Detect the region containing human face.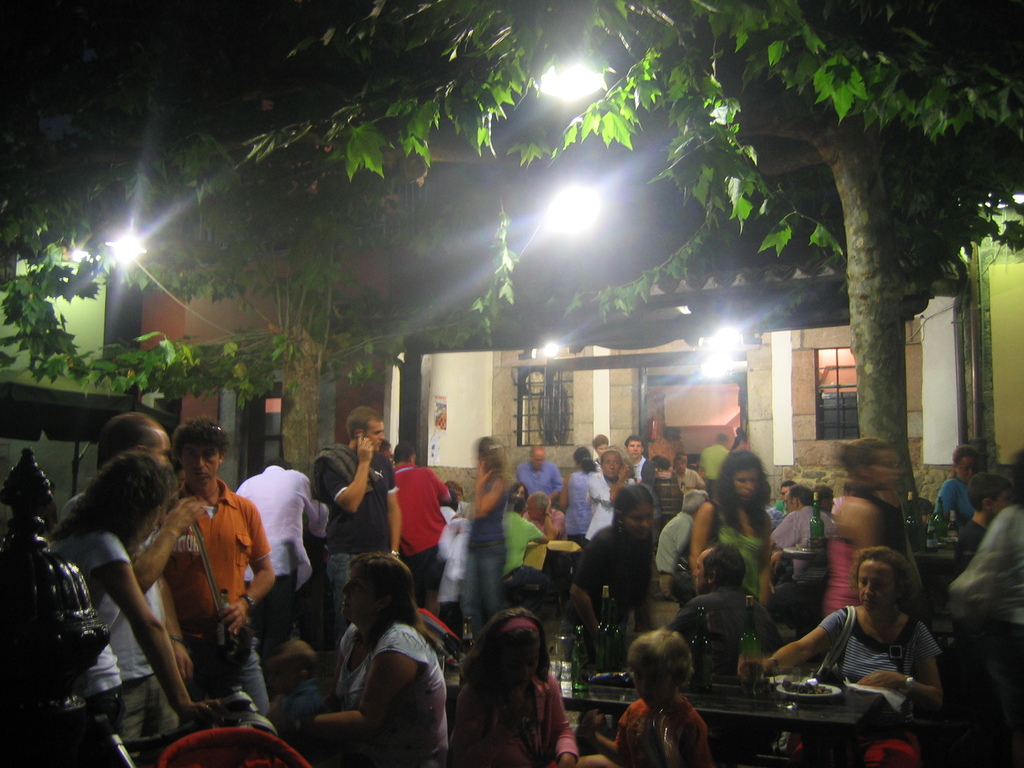
l=857, t=561, r=890, b=604.
